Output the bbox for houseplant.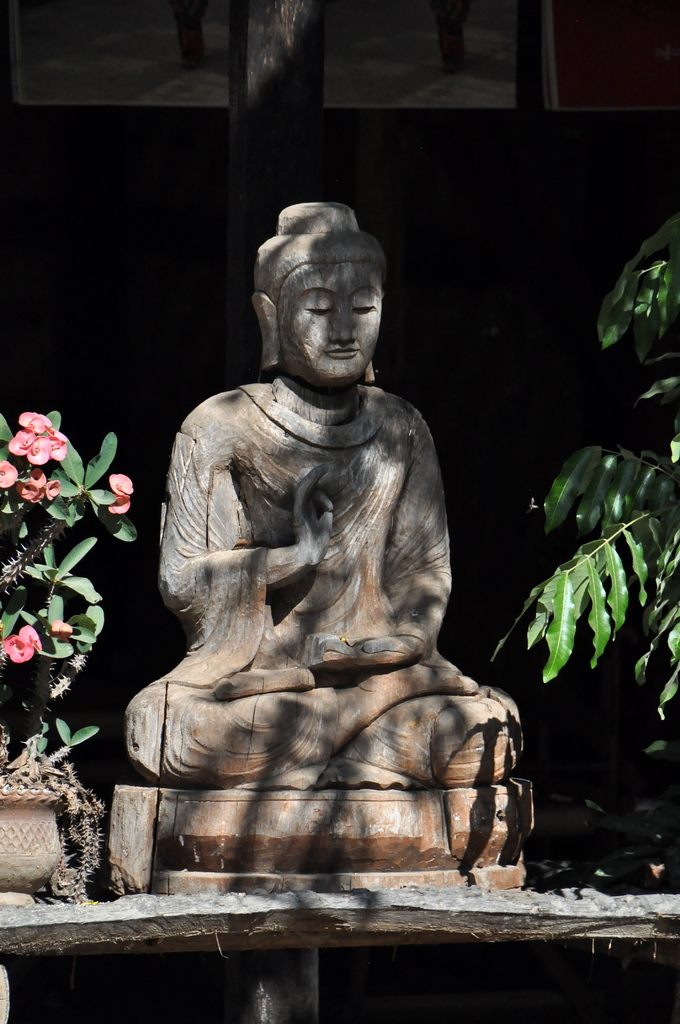
bbox=(0, 400, 159, 899).
